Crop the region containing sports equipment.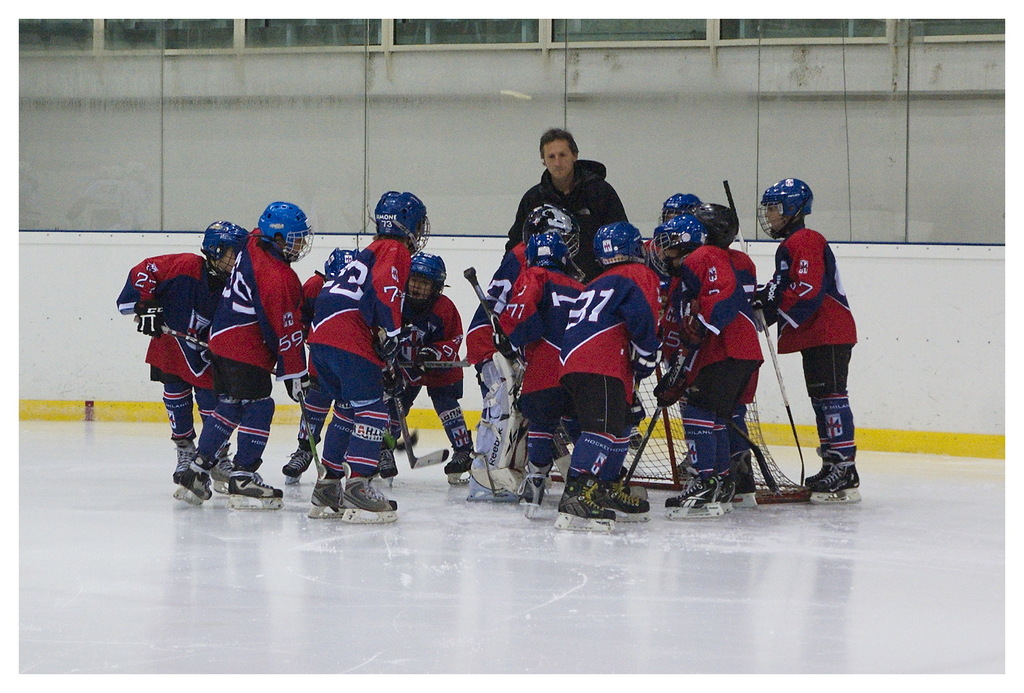
Crop region: x1=660, y1=194, x2=701, y2=223.
